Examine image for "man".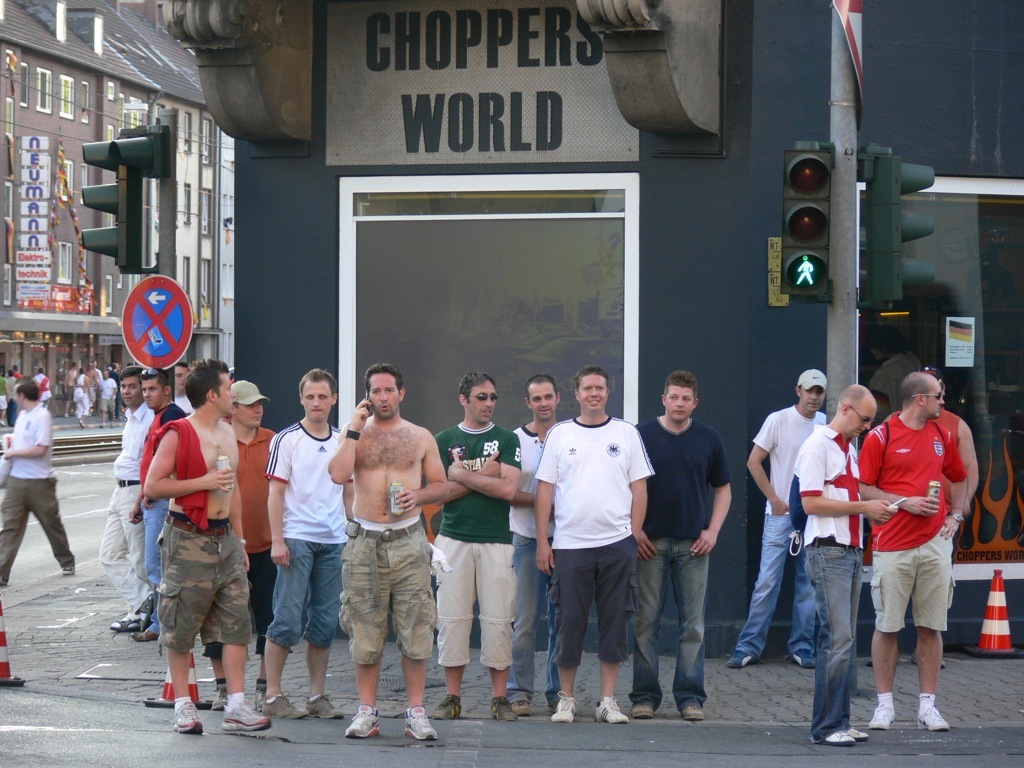
Examination result: 104 368 152 636.
